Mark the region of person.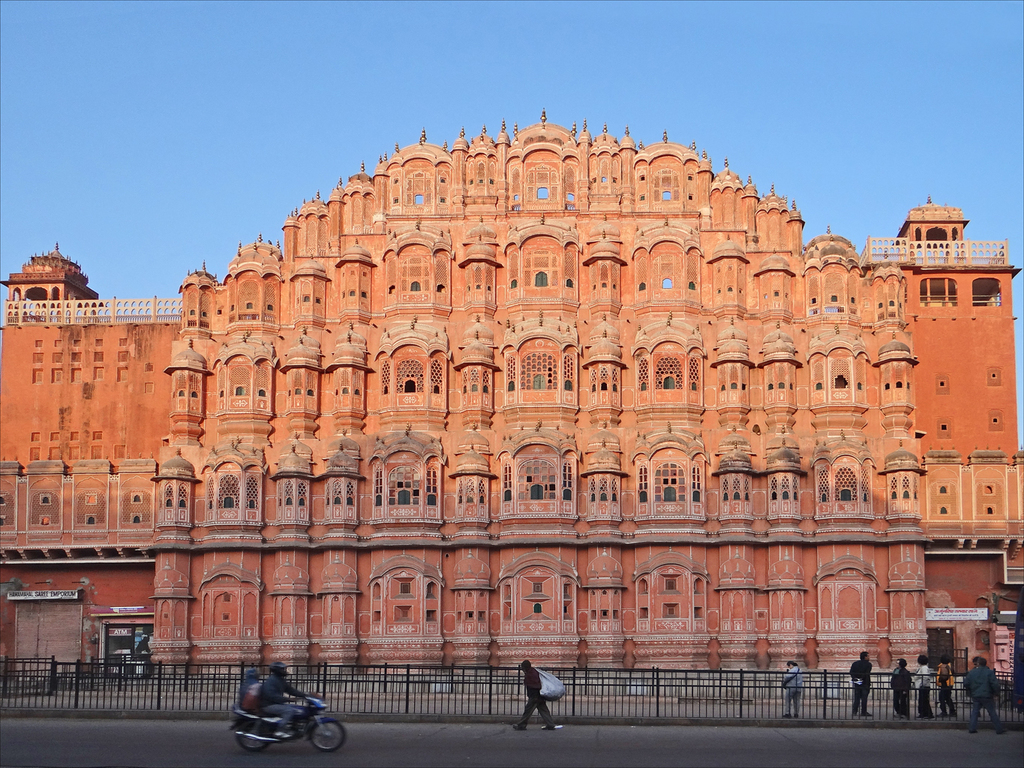
Region: select_region(848, 650, 875, 716).
